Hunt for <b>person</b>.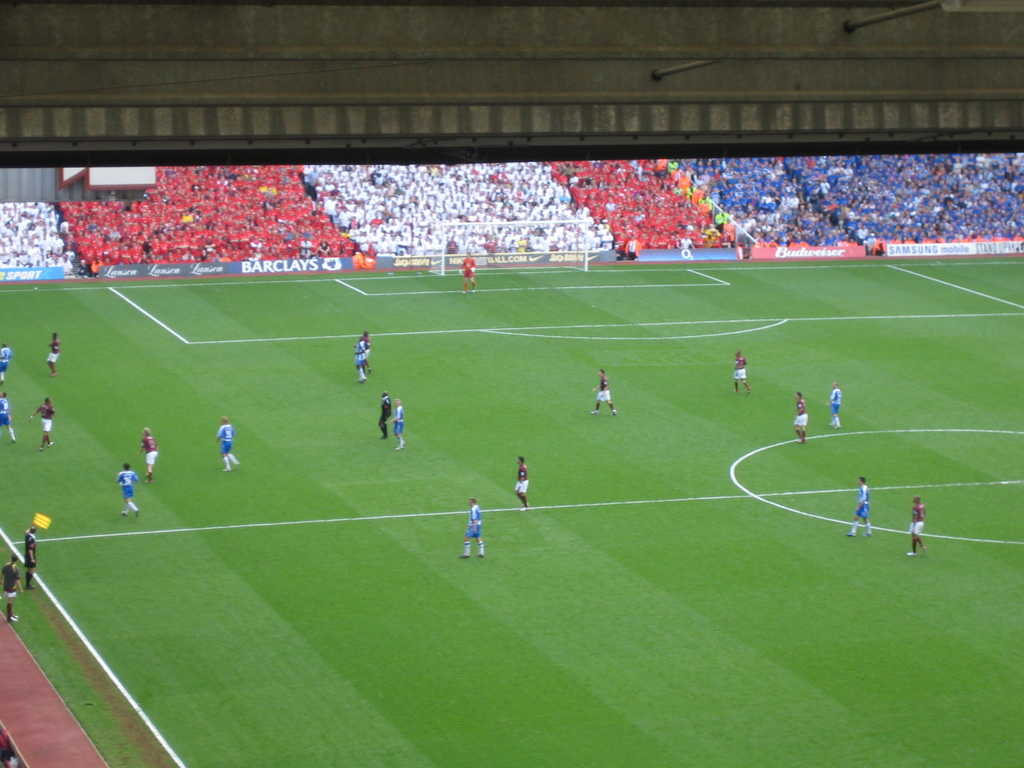
Hunted down at locate(377, 390, 390, 441).
